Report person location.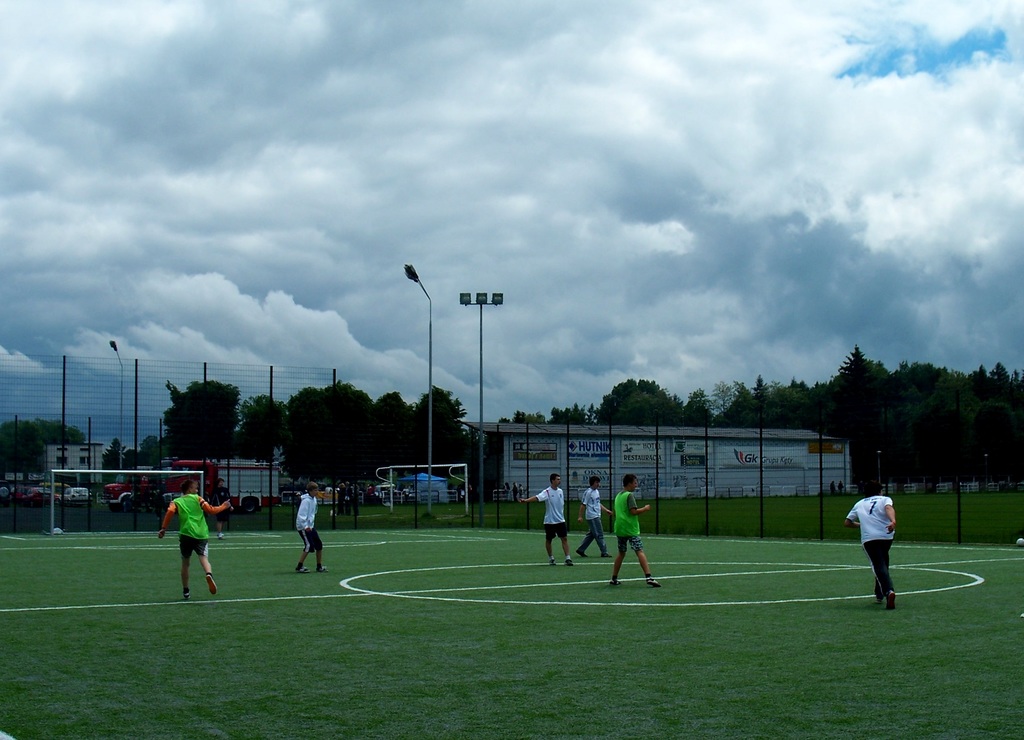
Report: crop(353, 482, 362, 525).
